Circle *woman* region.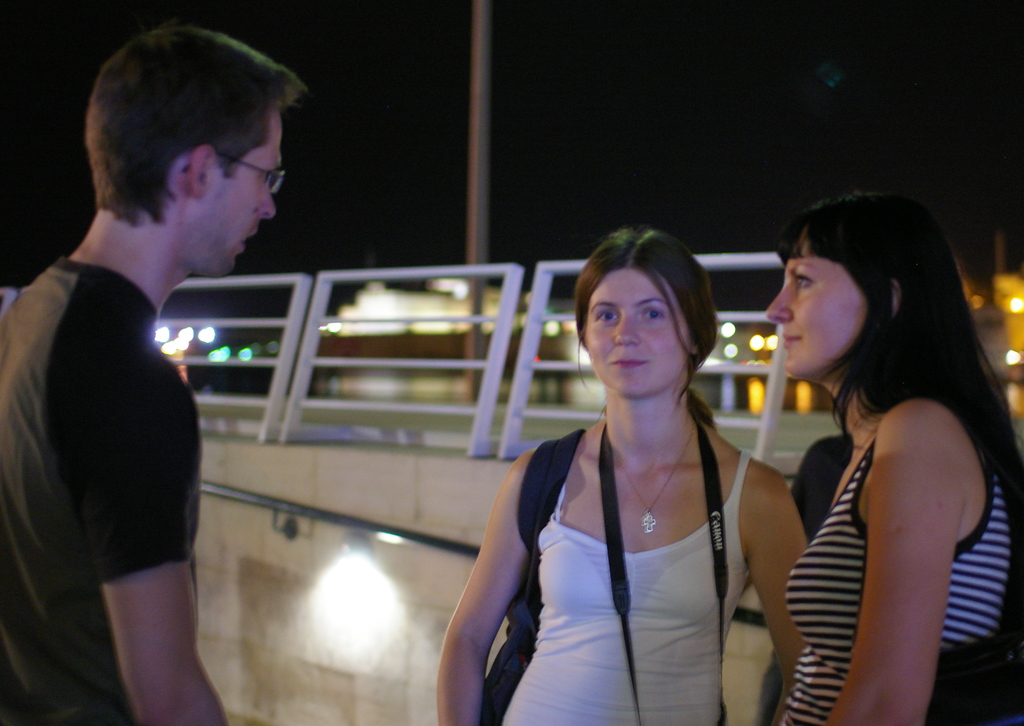
Region: [739, 176, 1001, 725].
